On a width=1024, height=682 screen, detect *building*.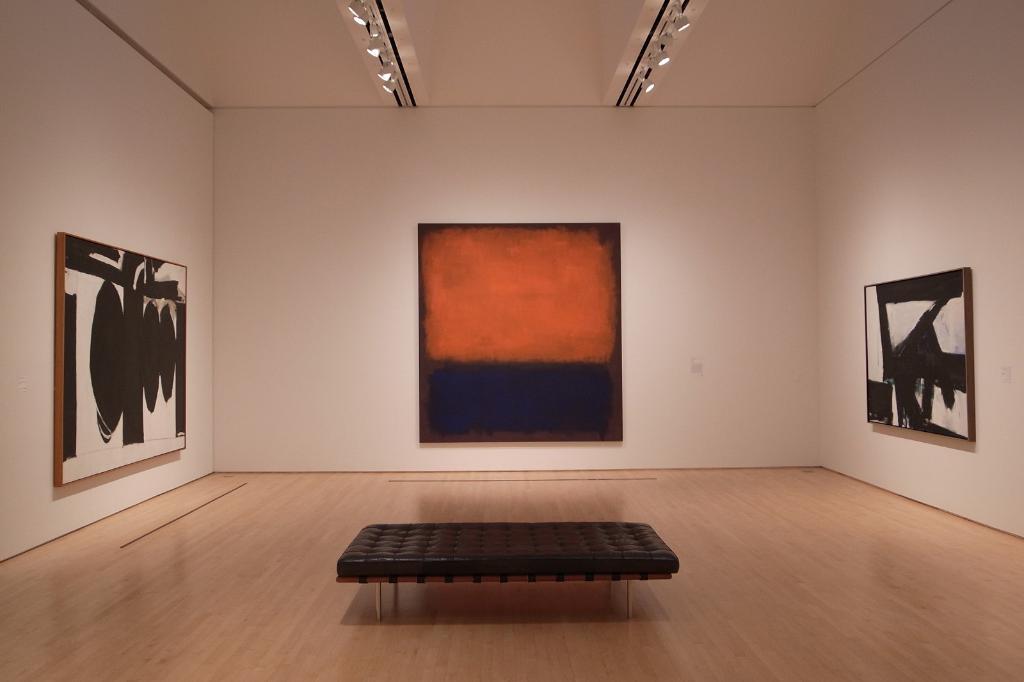
(0,0,1023,681).
